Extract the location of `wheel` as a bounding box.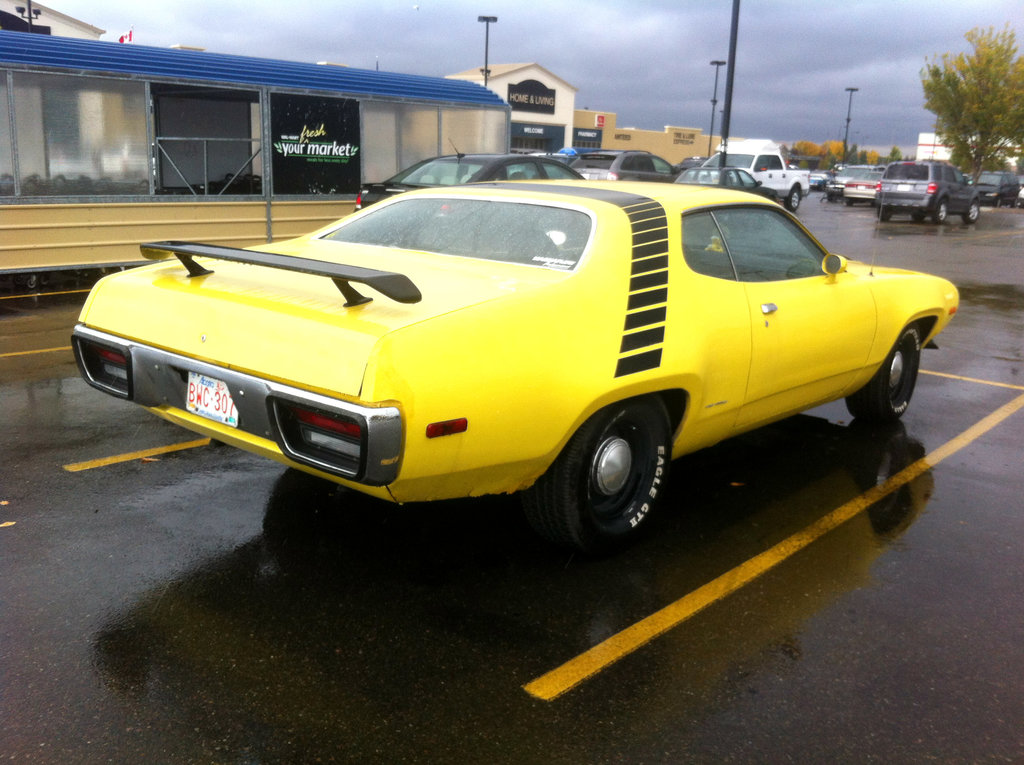
Rect(1012, 197, 1020, 207).
